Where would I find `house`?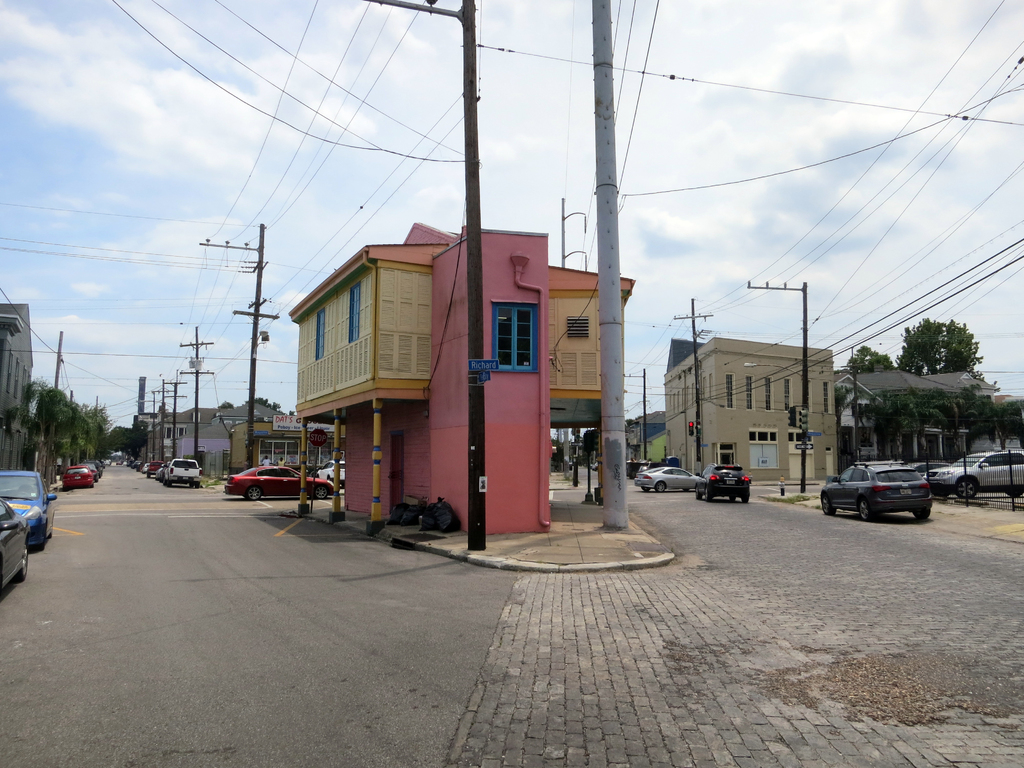
At <region>835, 364, 998, 441</region>.
